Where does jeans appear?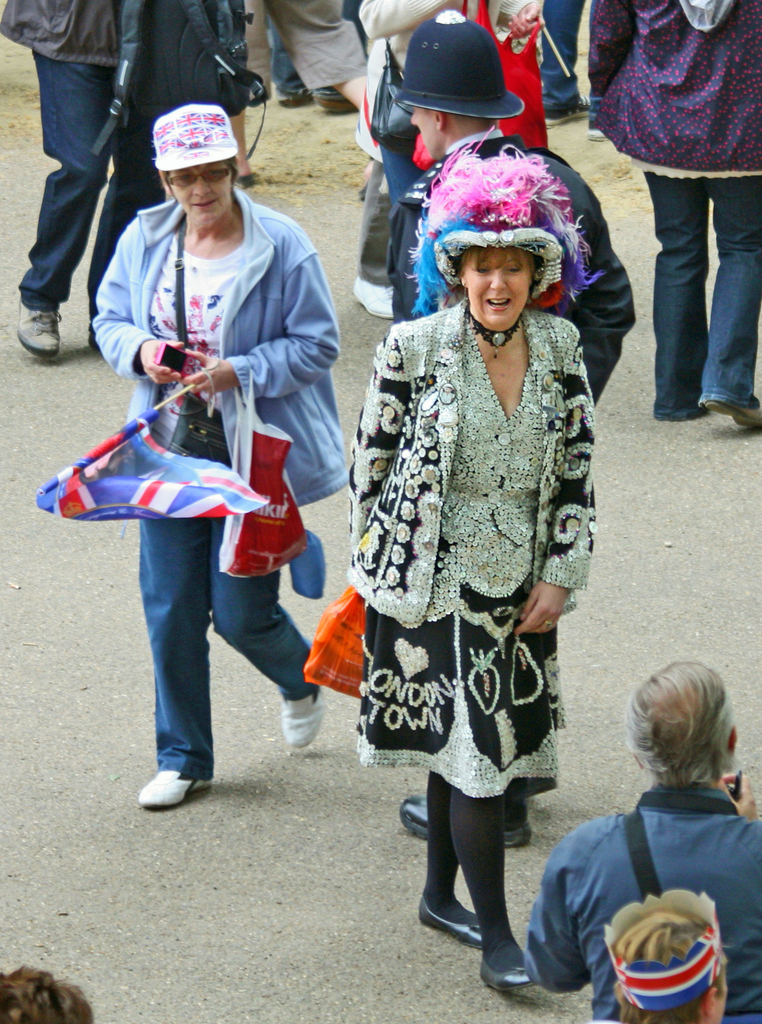
Appears at box(263, 0, 400, 98).
